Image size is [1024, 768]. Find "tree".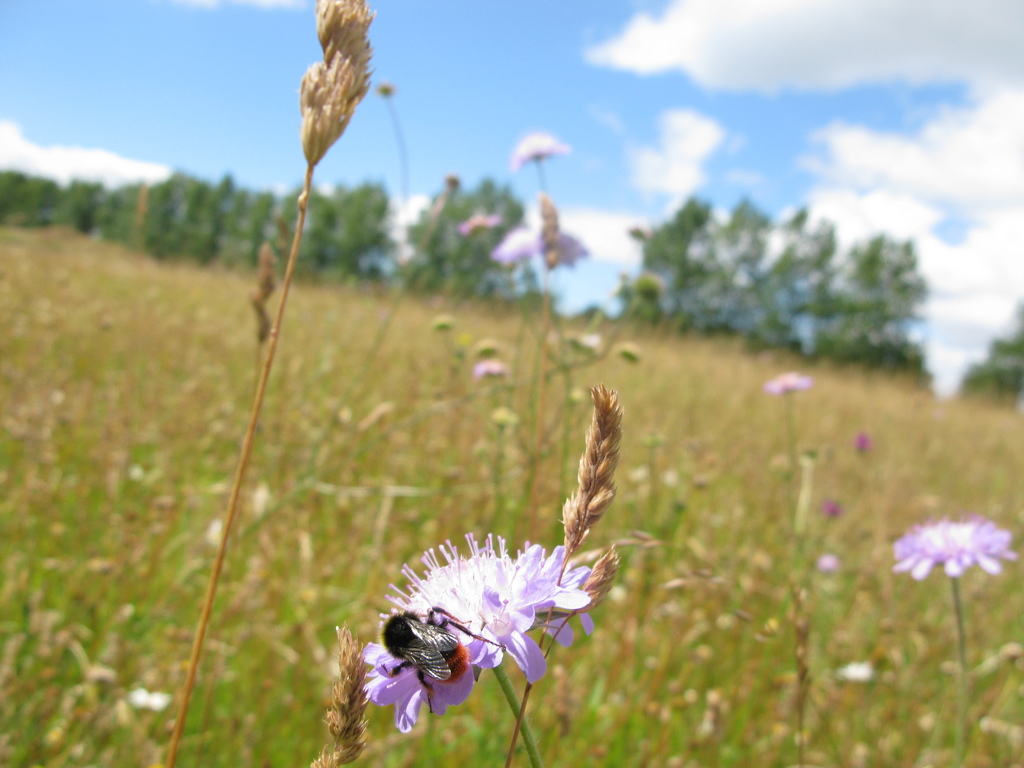
select_region(963, 299, 1023, 404).
